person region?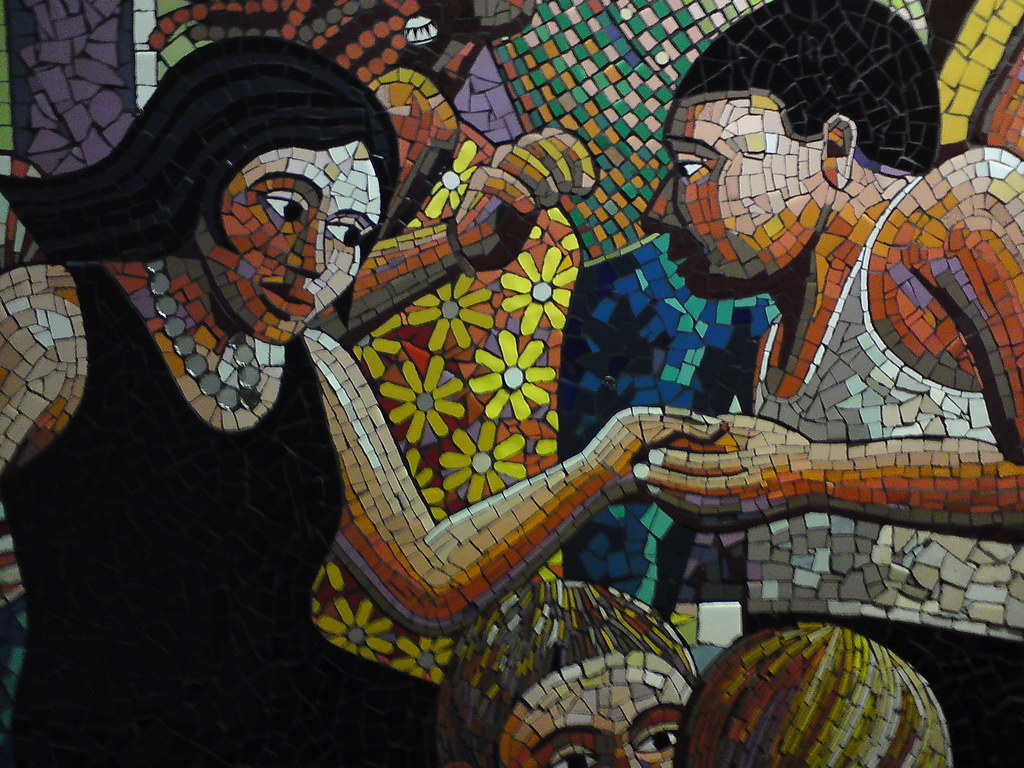
<region>435, 581, 699, 765</region>
